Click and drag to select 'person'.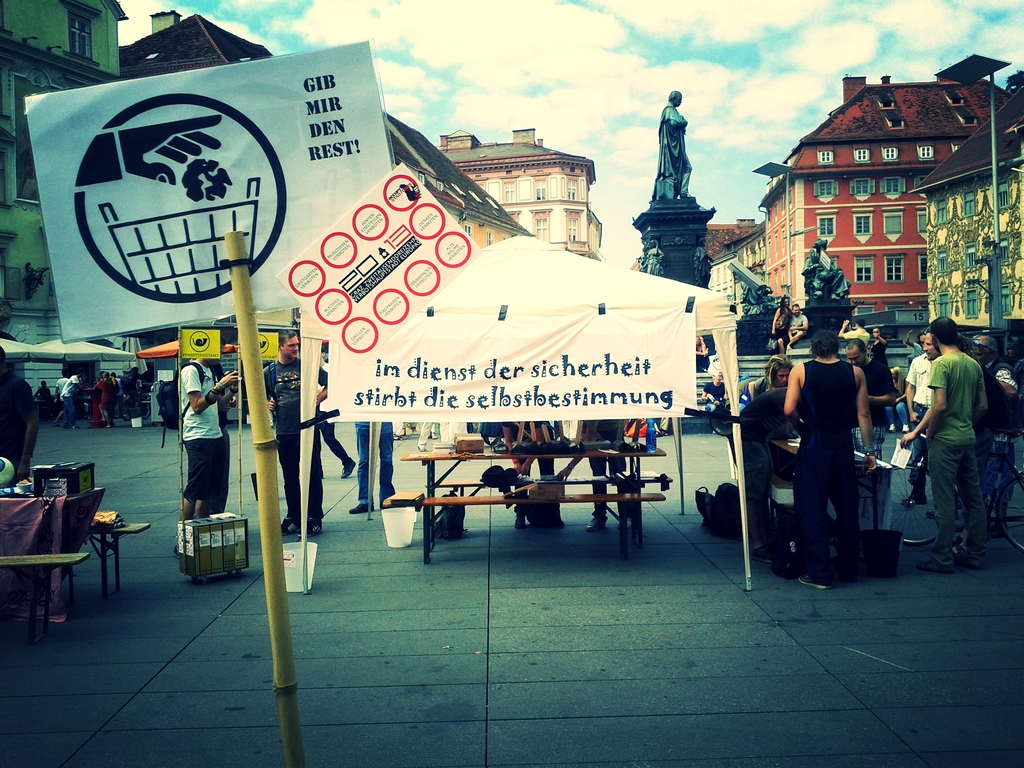
Selection: select_region(800, 234, 856, 298).
